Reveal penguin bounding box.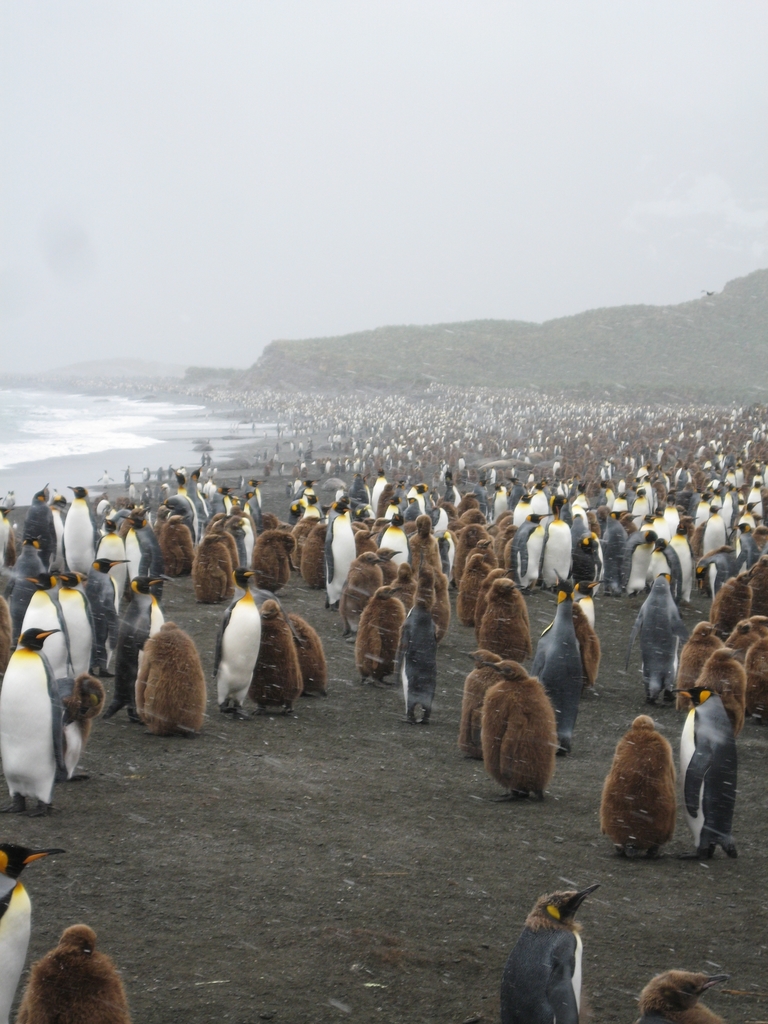
Revealed: x1=531, y1=483, x2=548, y2=511.
